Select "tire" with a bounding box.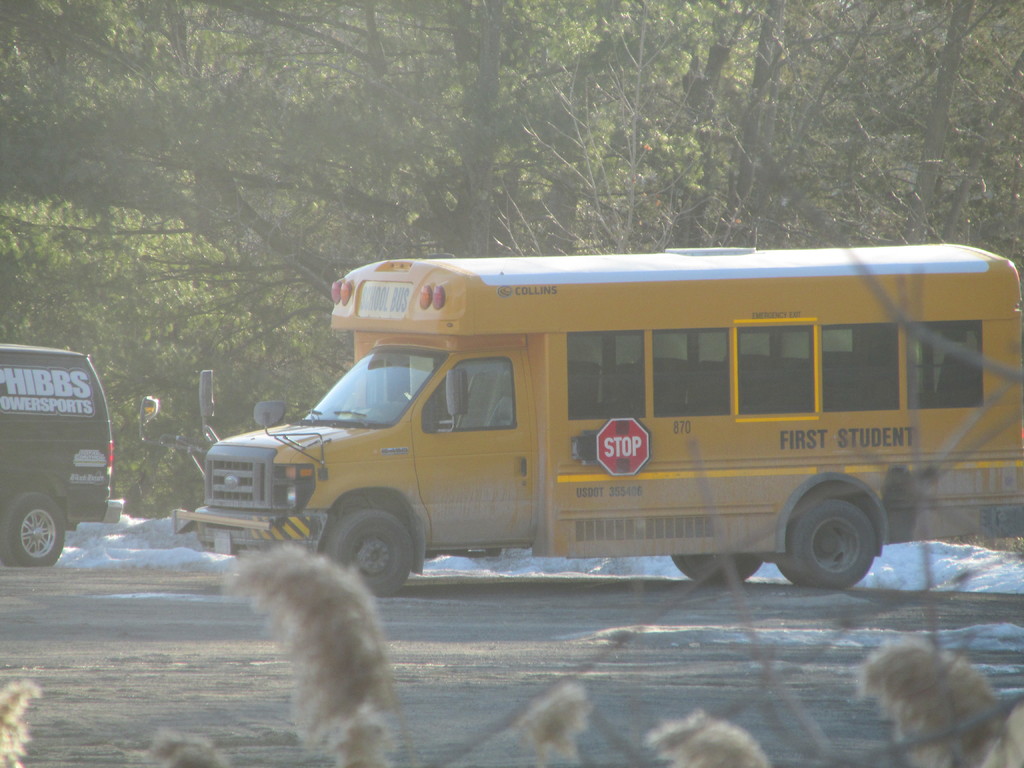
rect(790, 499, 878, 586).
